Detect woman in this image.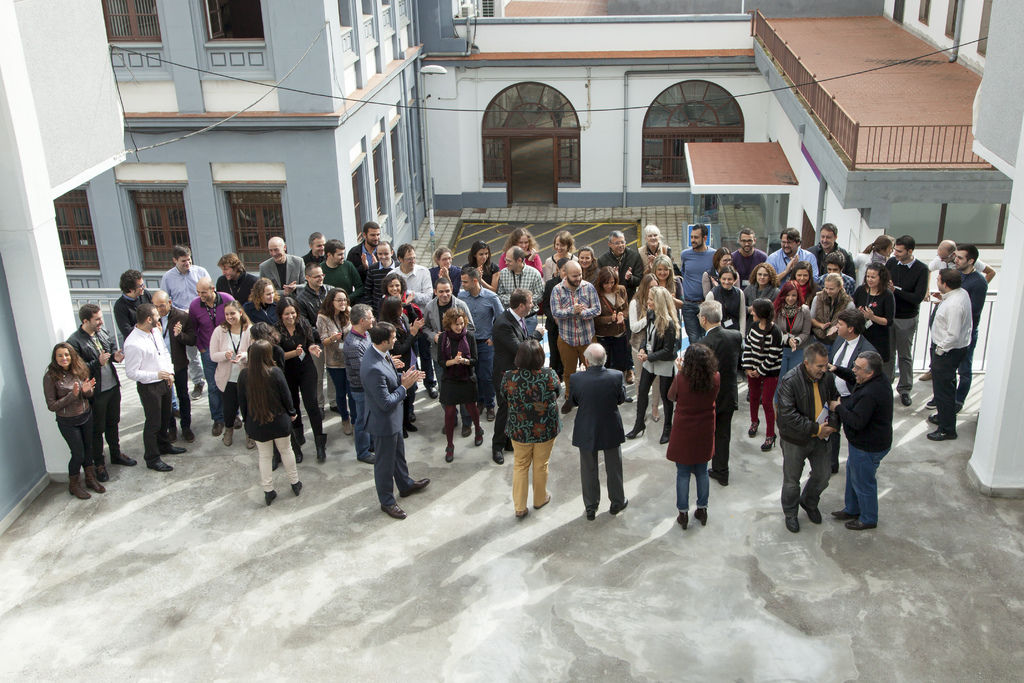
Detection: 251, 324, 301, 468.
